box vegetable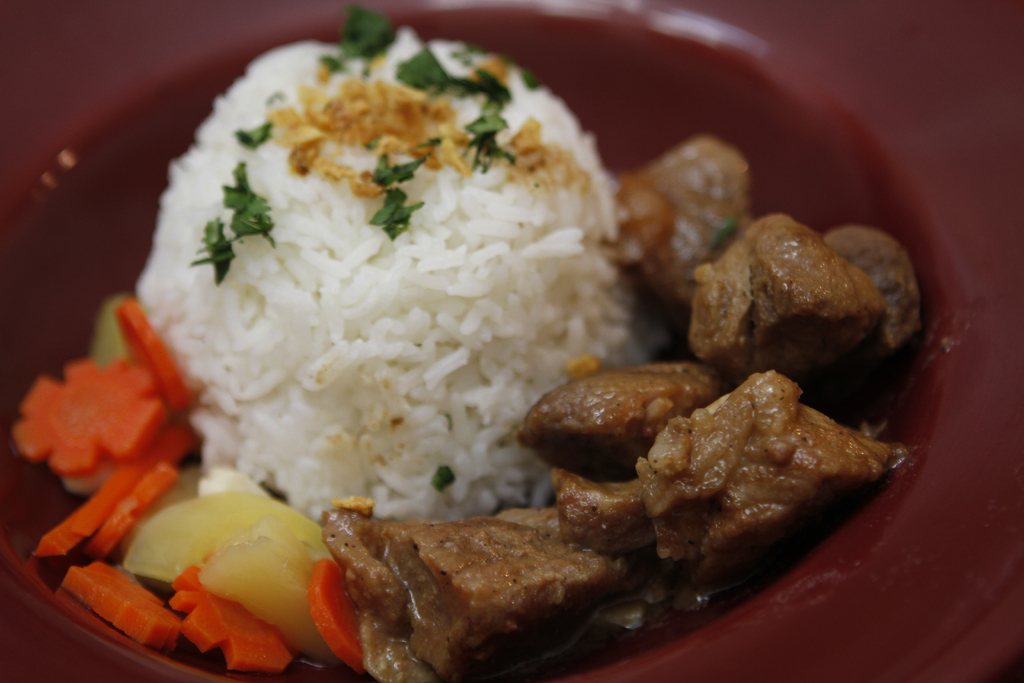
box(328, 559, 373, 673)
